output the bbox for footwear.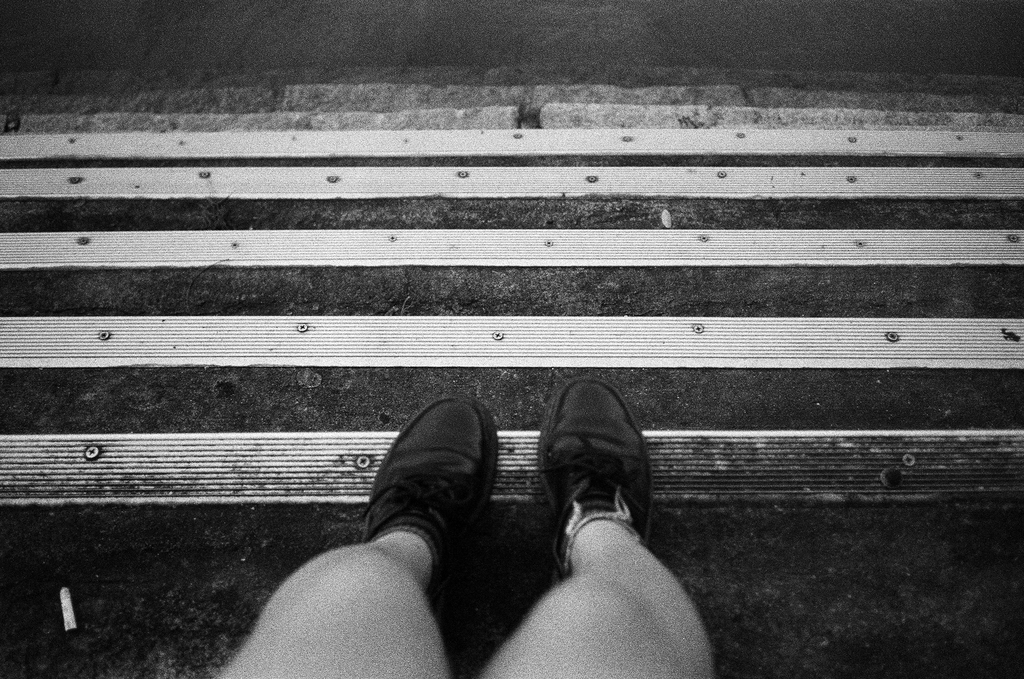
region(536, 379, 655, 587).
